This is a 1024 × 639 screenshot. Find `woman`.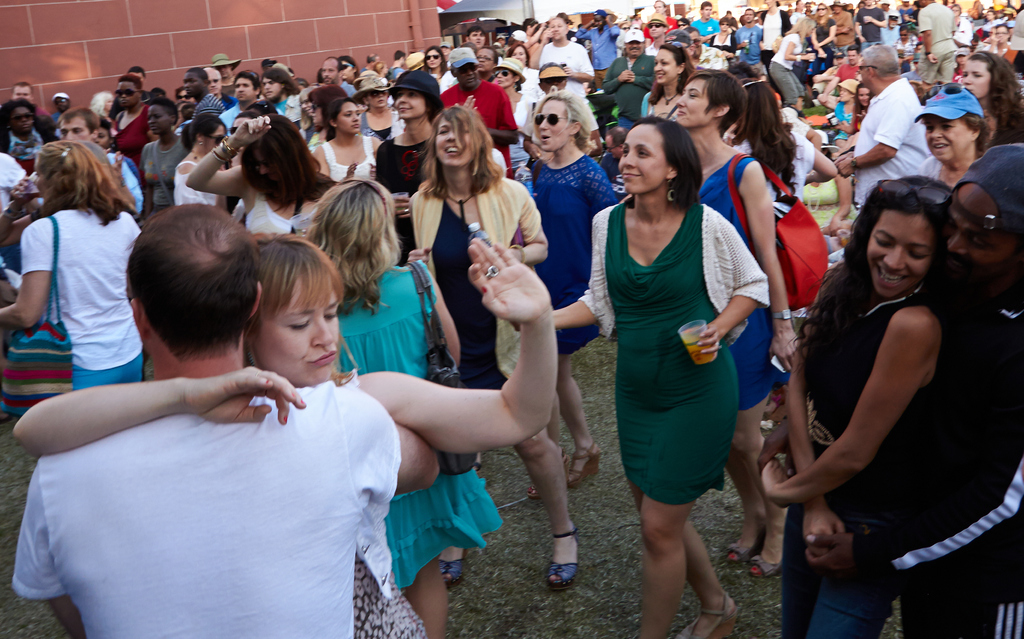
Bounding box: pyautogui.locateOnScreen(422, 44, 454, 94).
